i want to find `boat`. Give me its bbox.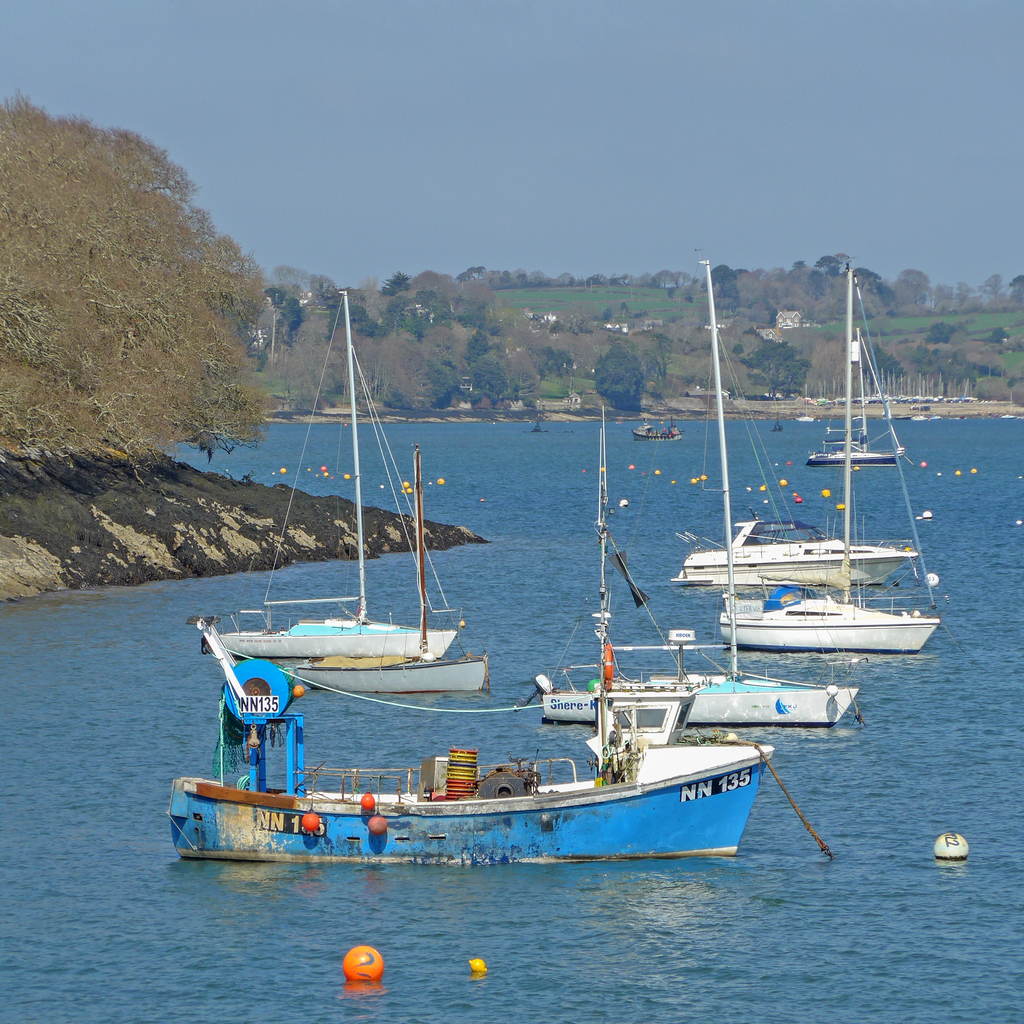
<region>707, 262, 940, 655</region>.
